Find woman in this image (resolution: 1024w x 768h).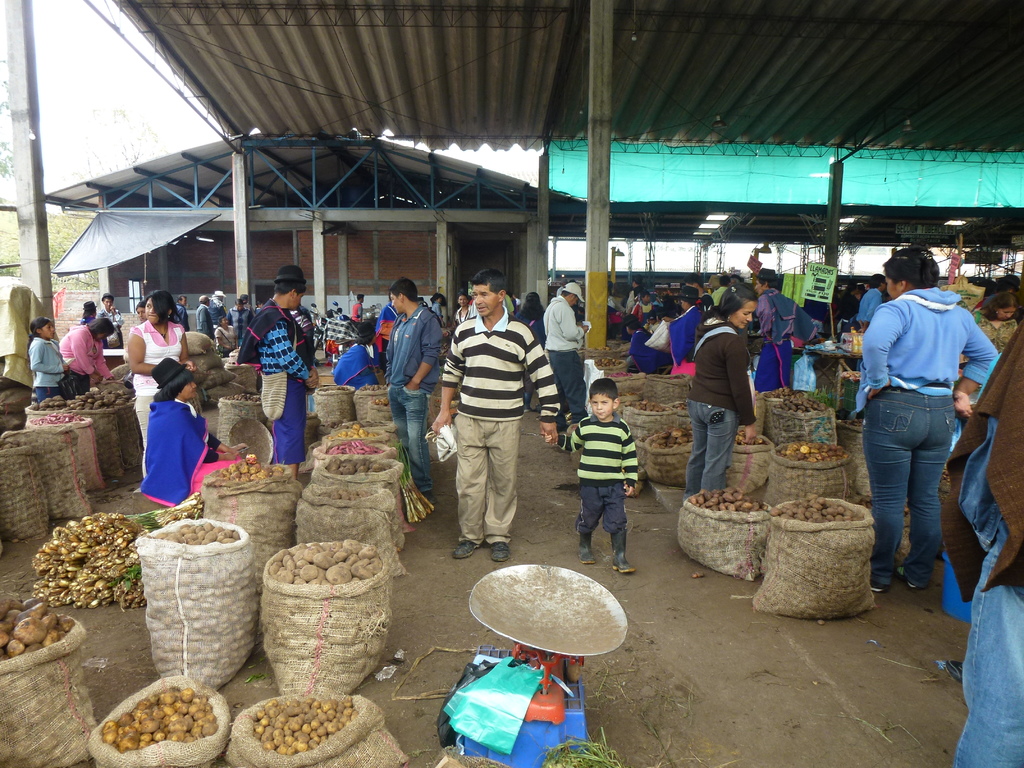
[x1=127, y1=289, x2=198, y2=479].
